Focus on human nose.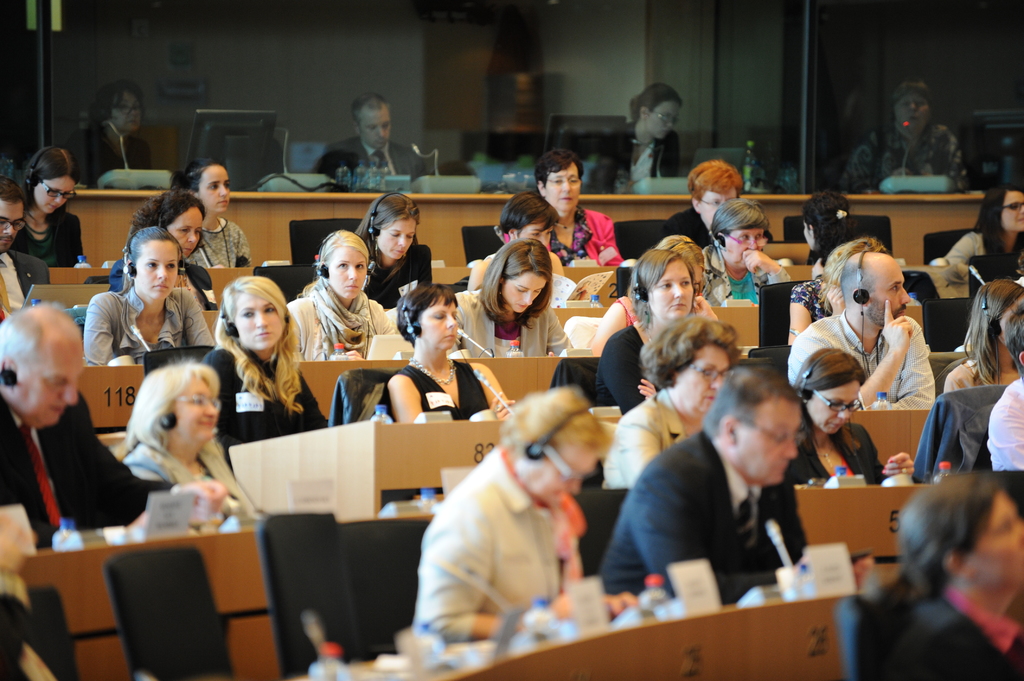
Focused at <box>783,440,802,460</box>.
